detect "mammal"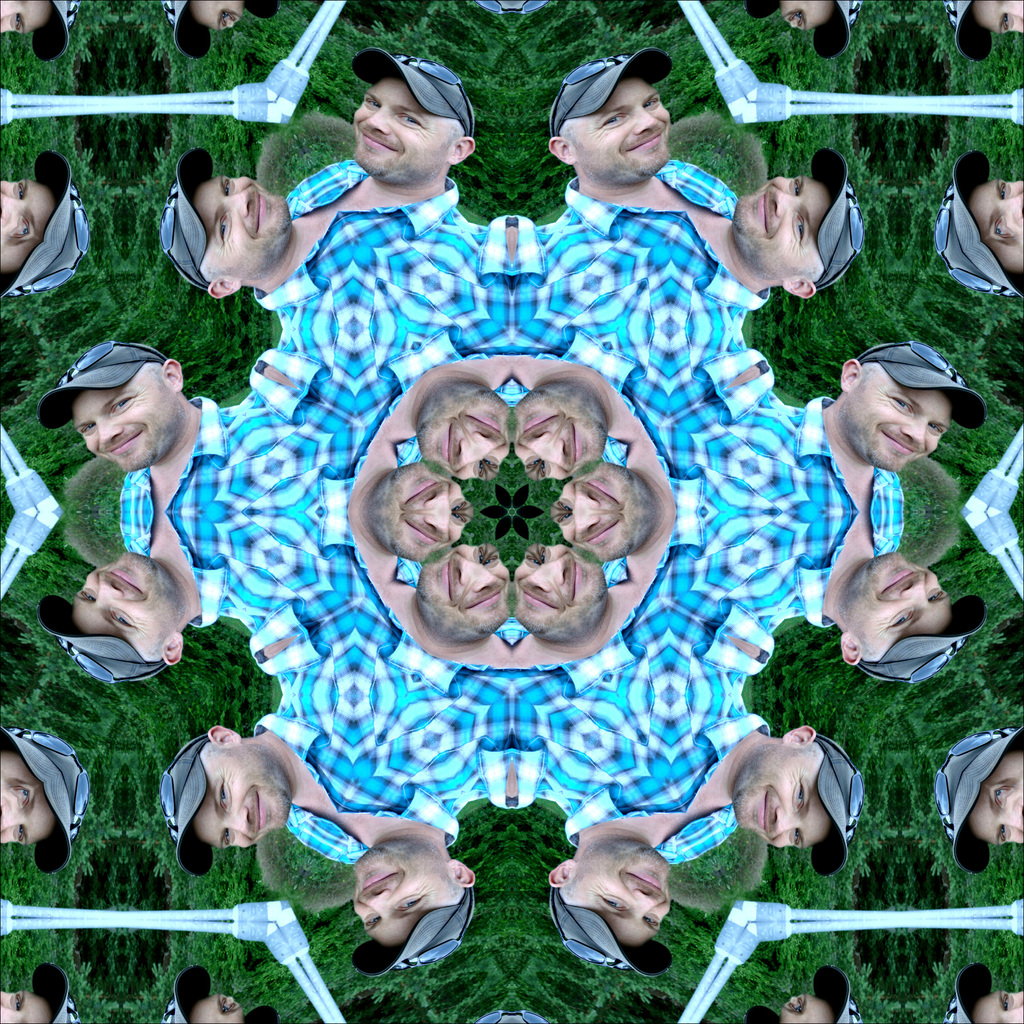
region(674, 739, 845, 883)
